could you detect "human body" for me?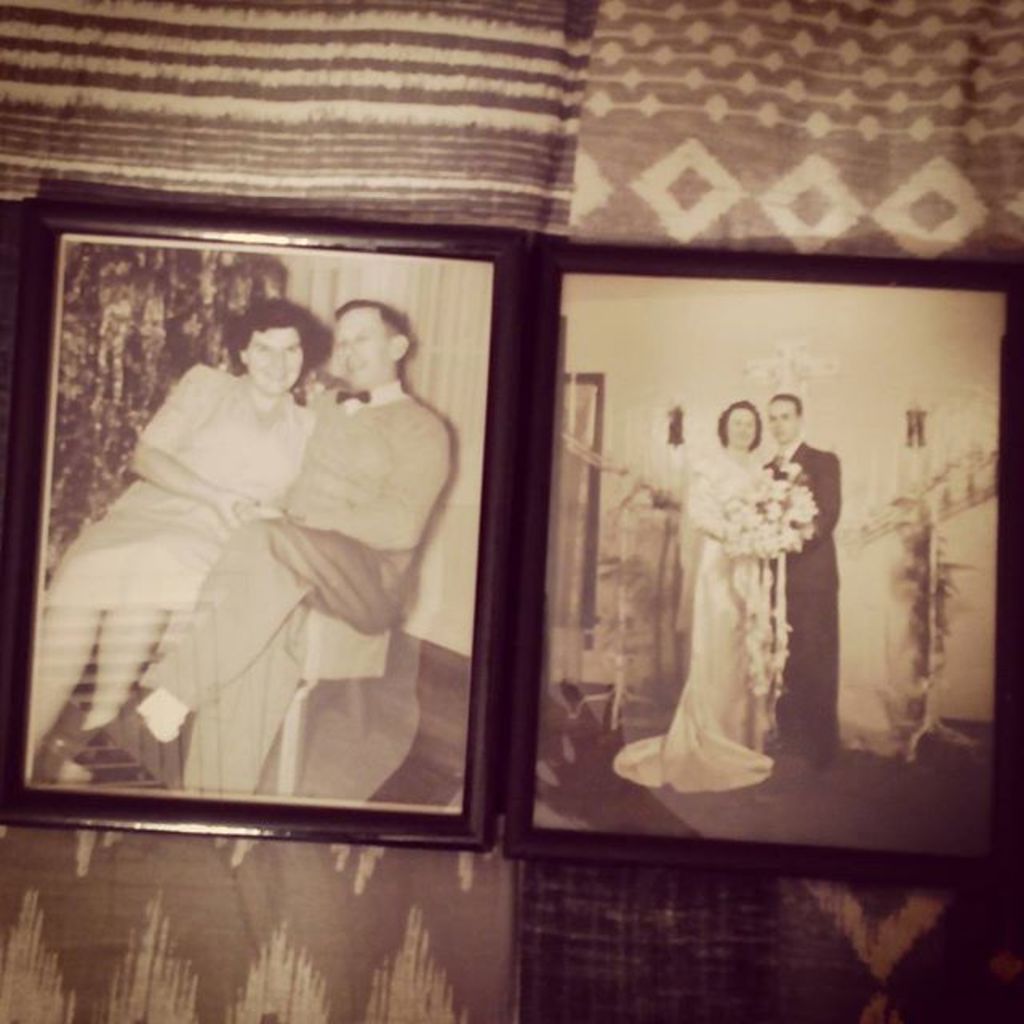
Detection result: bbox=[760, 395, 842, 770].
